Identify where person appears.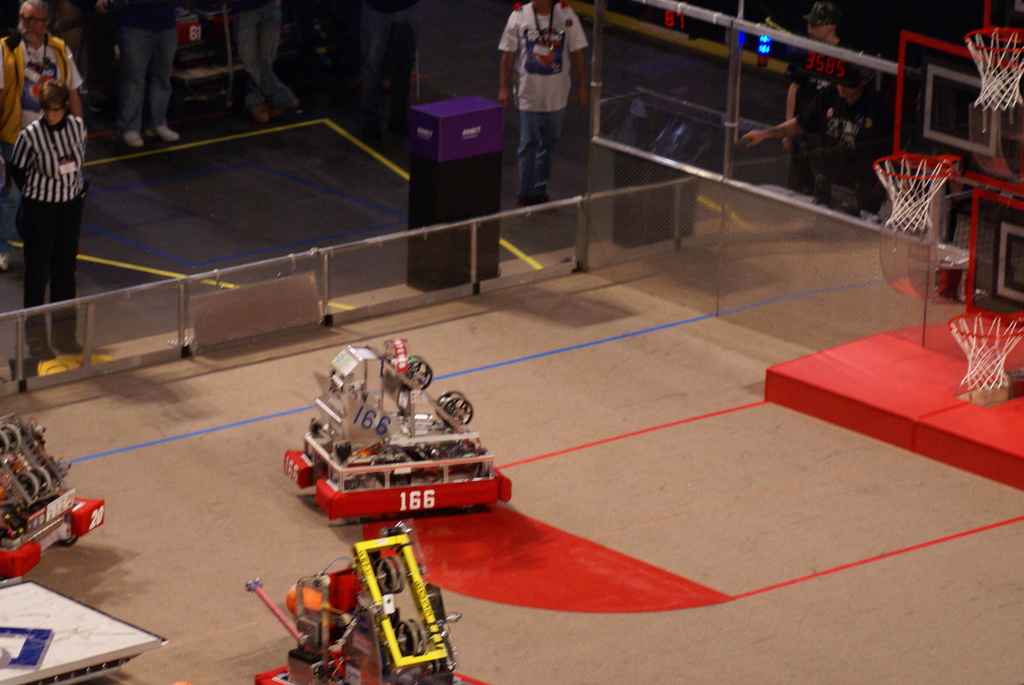
Appears at bbox=(744, 65, 868, 198).
